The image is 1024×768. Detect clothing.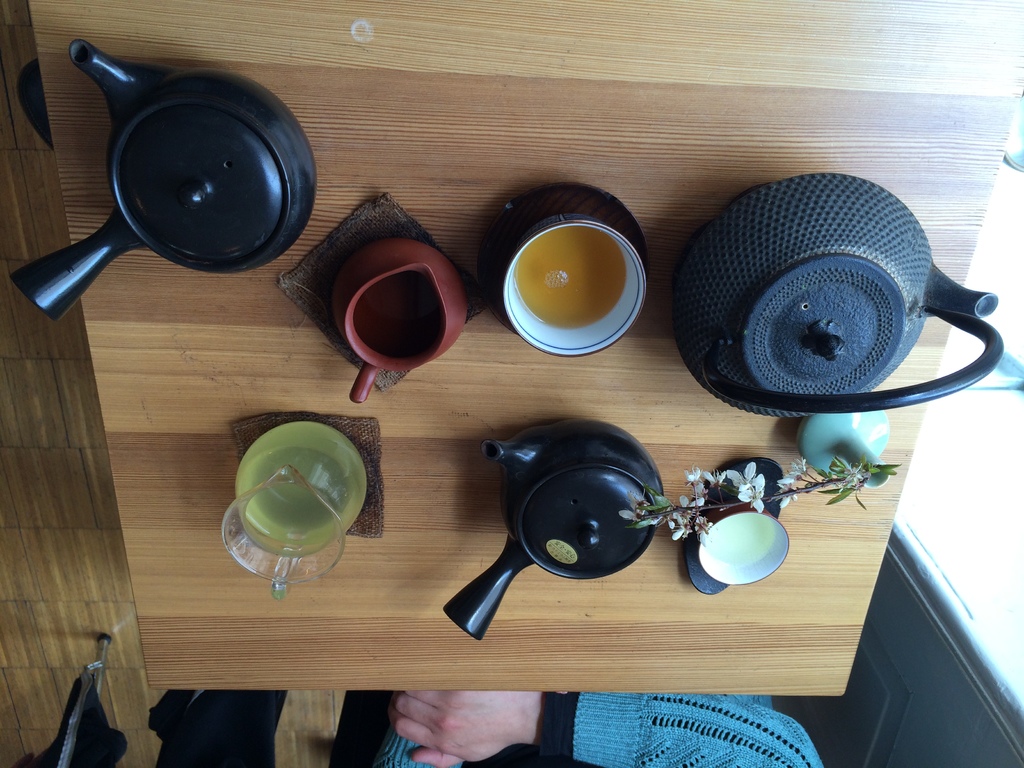
Detection: [374, 690, 824, 767].
